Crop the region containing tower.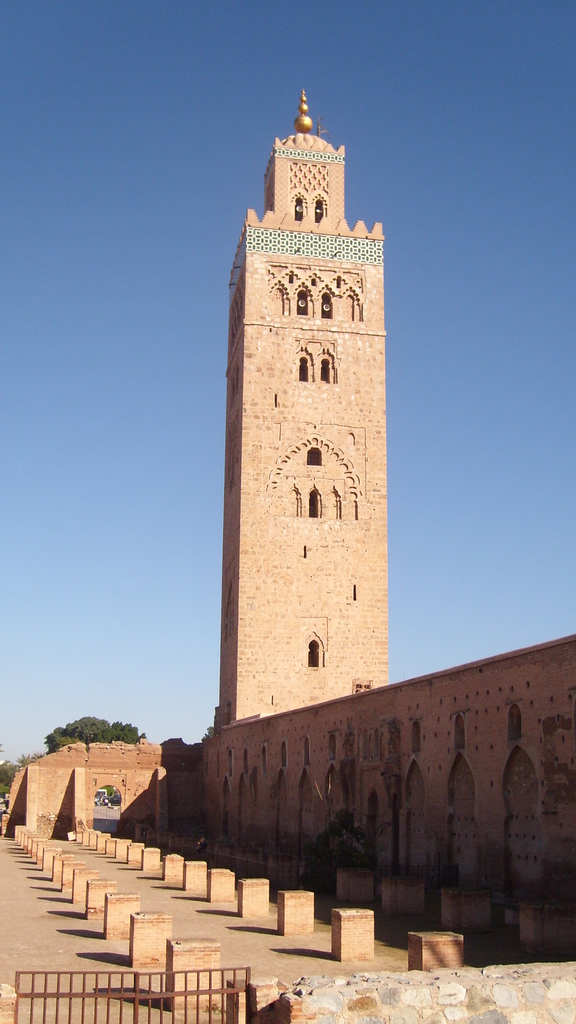
Crop region: <region>209, 109, 401, 652</region>.
